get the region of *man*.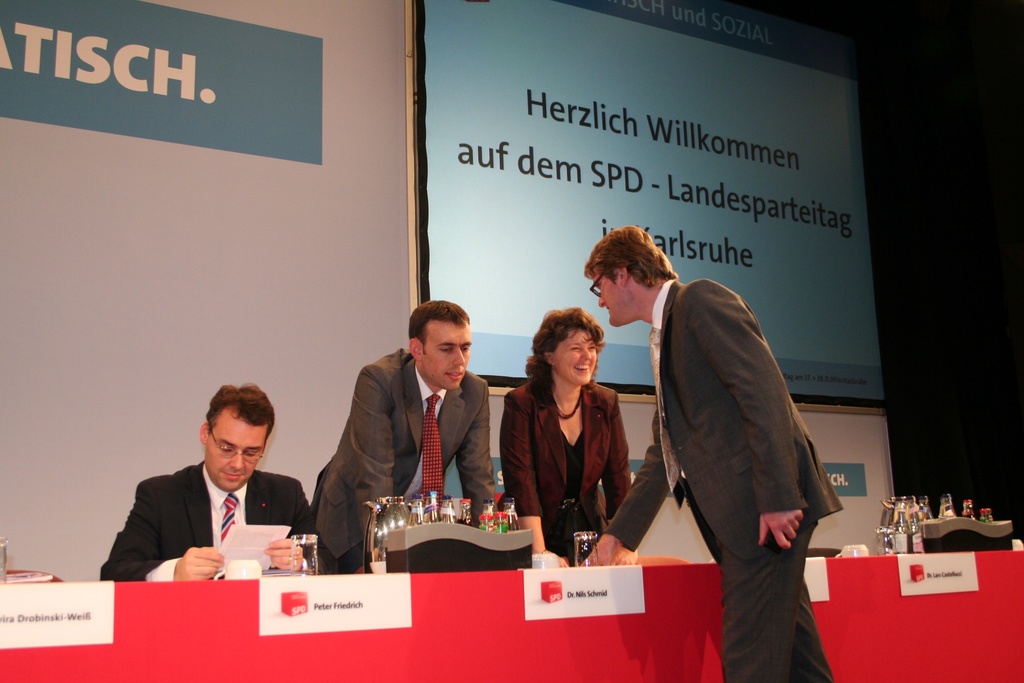
BBox(94, 383, 310, 583).
